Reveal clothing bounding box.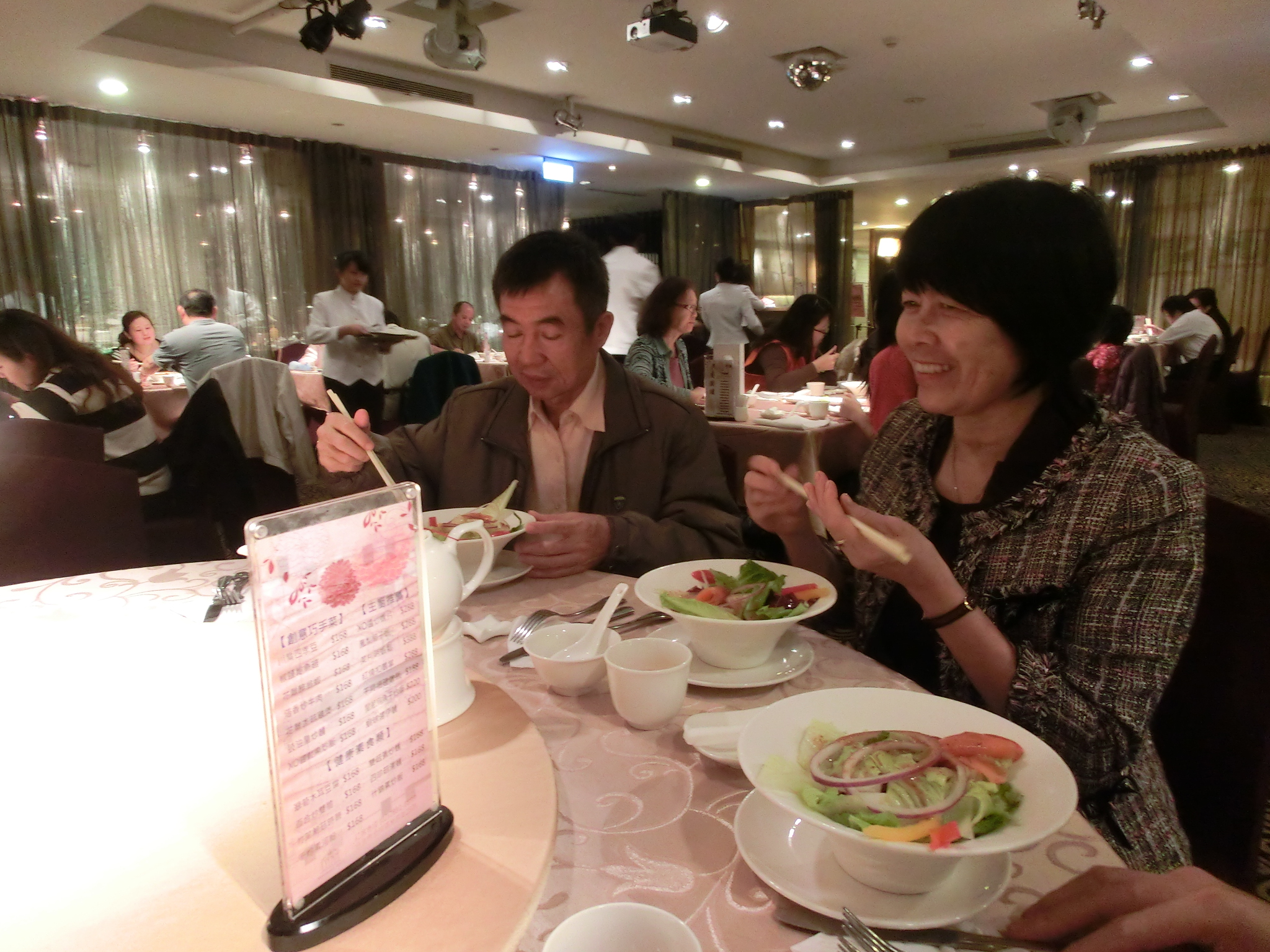
Revealed: box=[241, 199, 265, 242].
